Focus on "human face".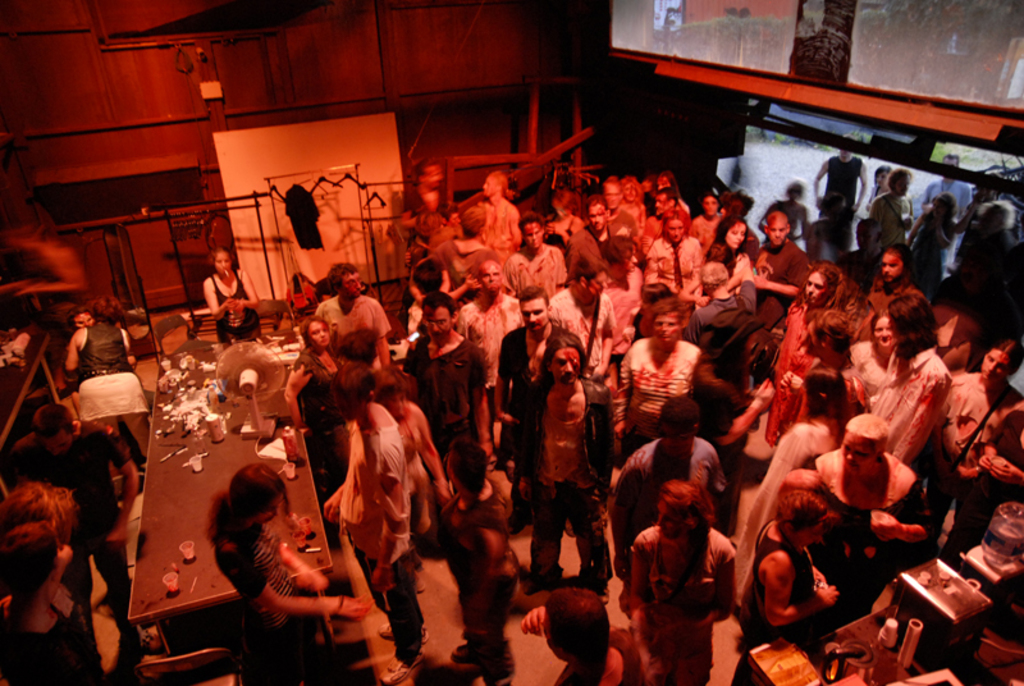
Focused at detection(767, 216, 799, 244).
